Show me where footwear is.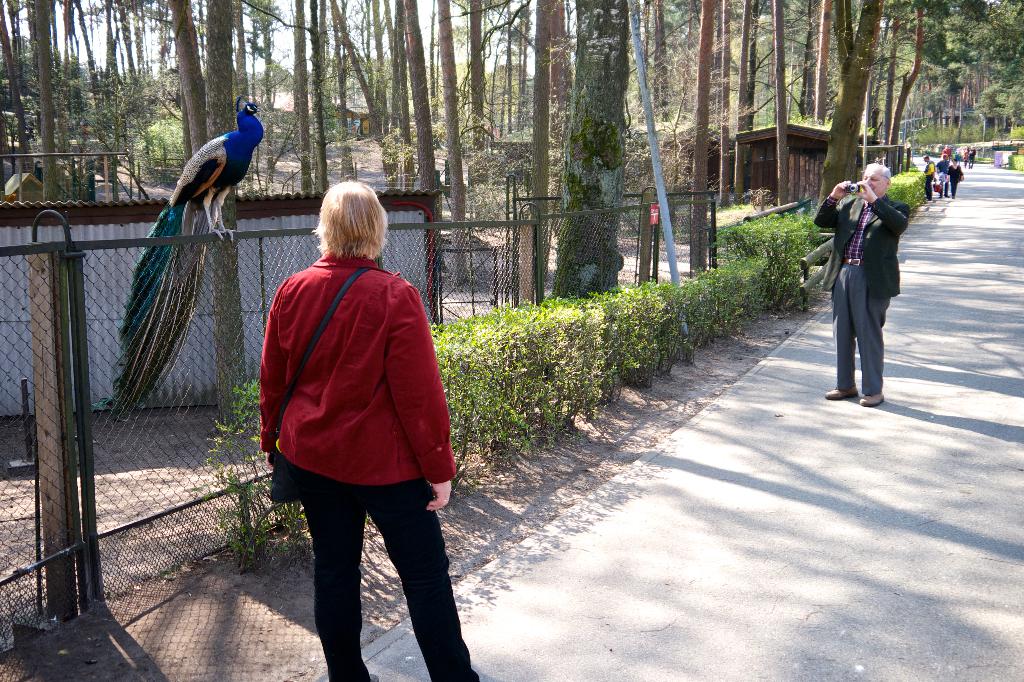
footwear is at 857/386/883/410.
